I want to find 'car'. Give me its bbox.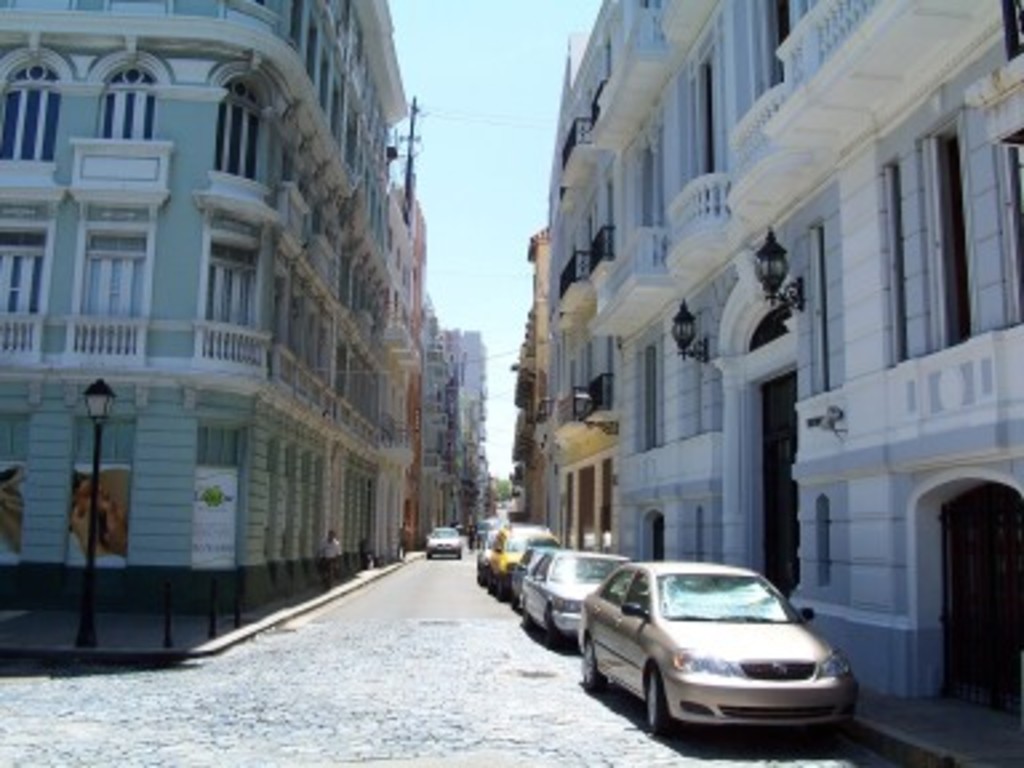
509,541,544,600.
